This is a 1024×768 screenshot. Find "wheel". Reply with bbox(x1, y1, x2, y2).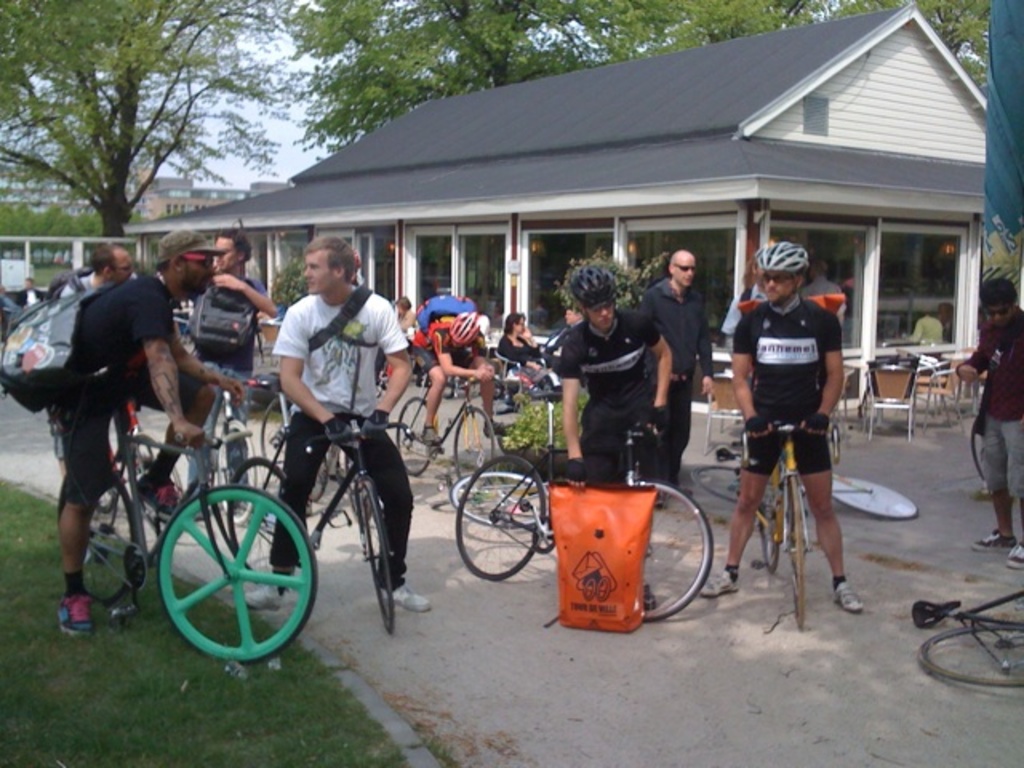
bbox(923, 624, 1022, 694).
